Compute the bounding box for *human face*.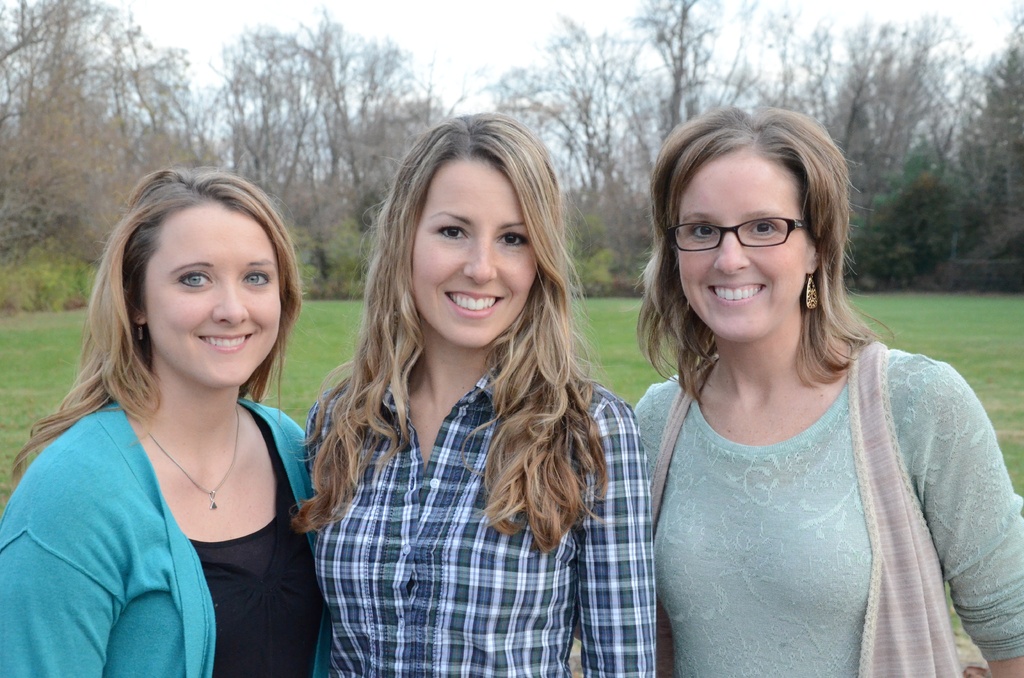
[411, 158, 541, 350].
